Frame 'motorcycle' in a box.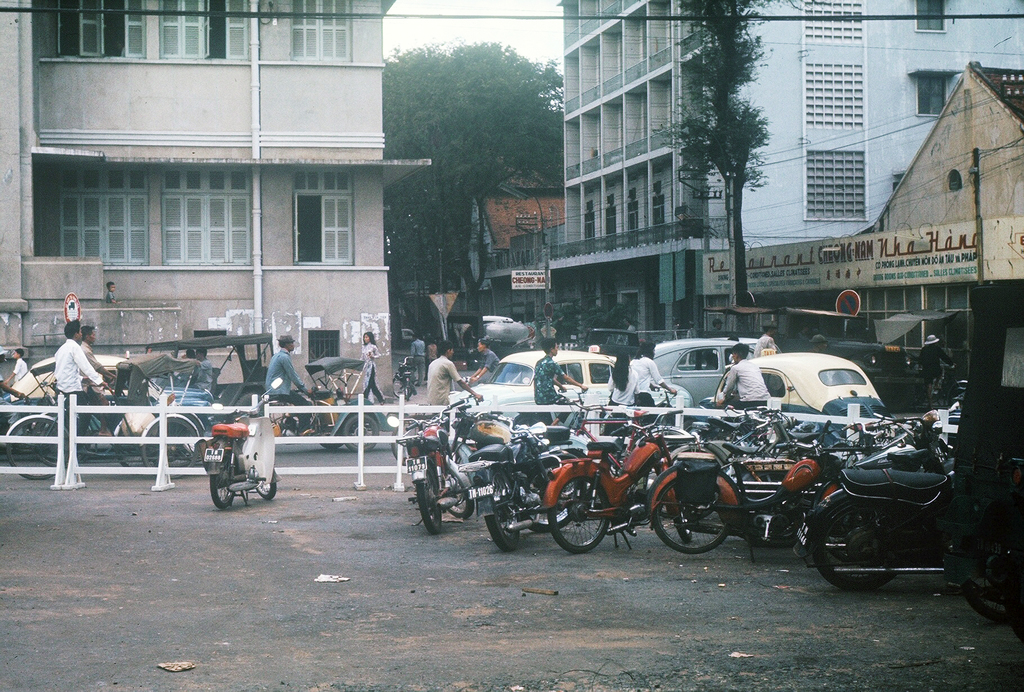
<region>648, 414, 845, 565</region>.
